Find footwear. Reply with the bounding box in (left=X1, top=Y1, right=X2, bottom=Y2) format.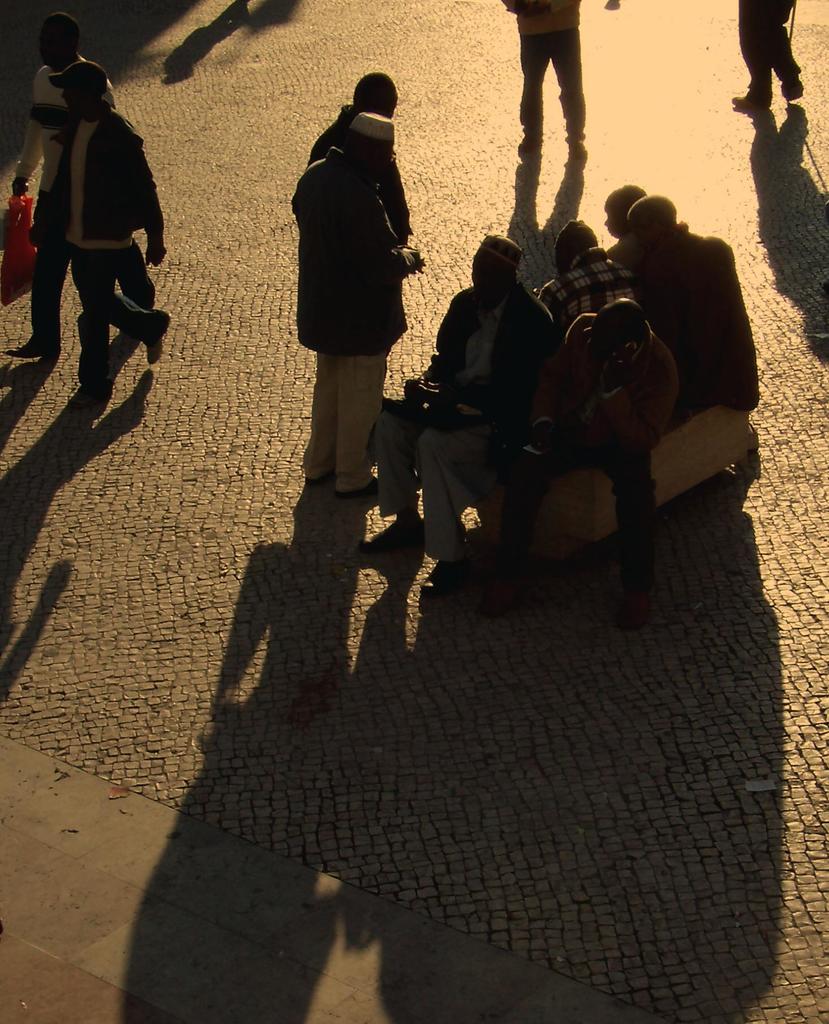
(left=728, top=92, right=770, bottom=109).
